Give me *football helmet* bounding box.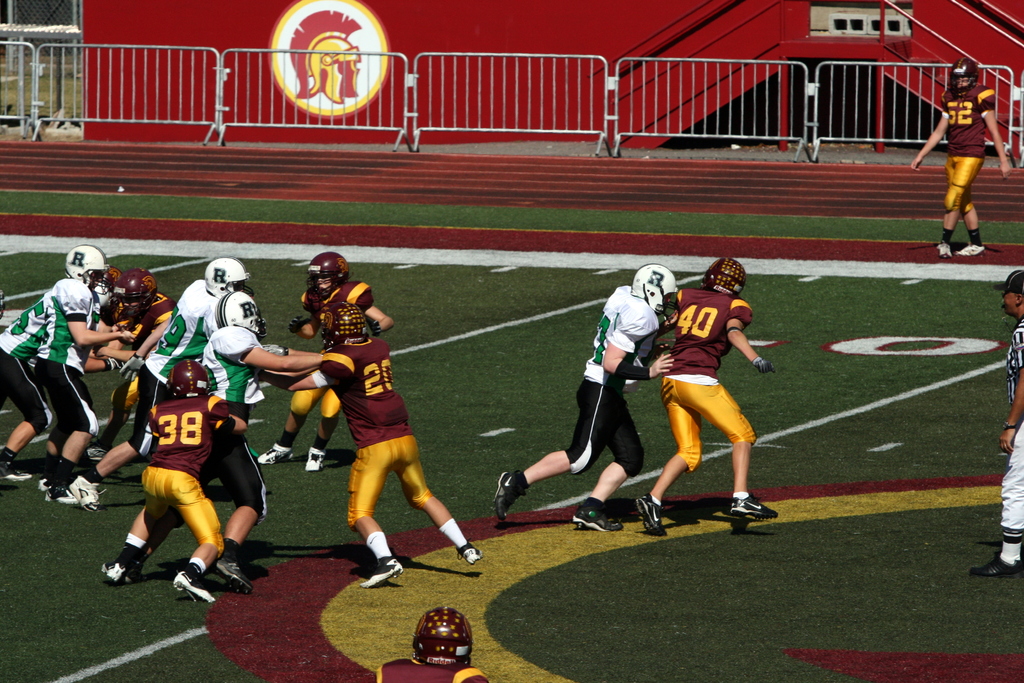
<region>109, 268, 161, 324</region>.
